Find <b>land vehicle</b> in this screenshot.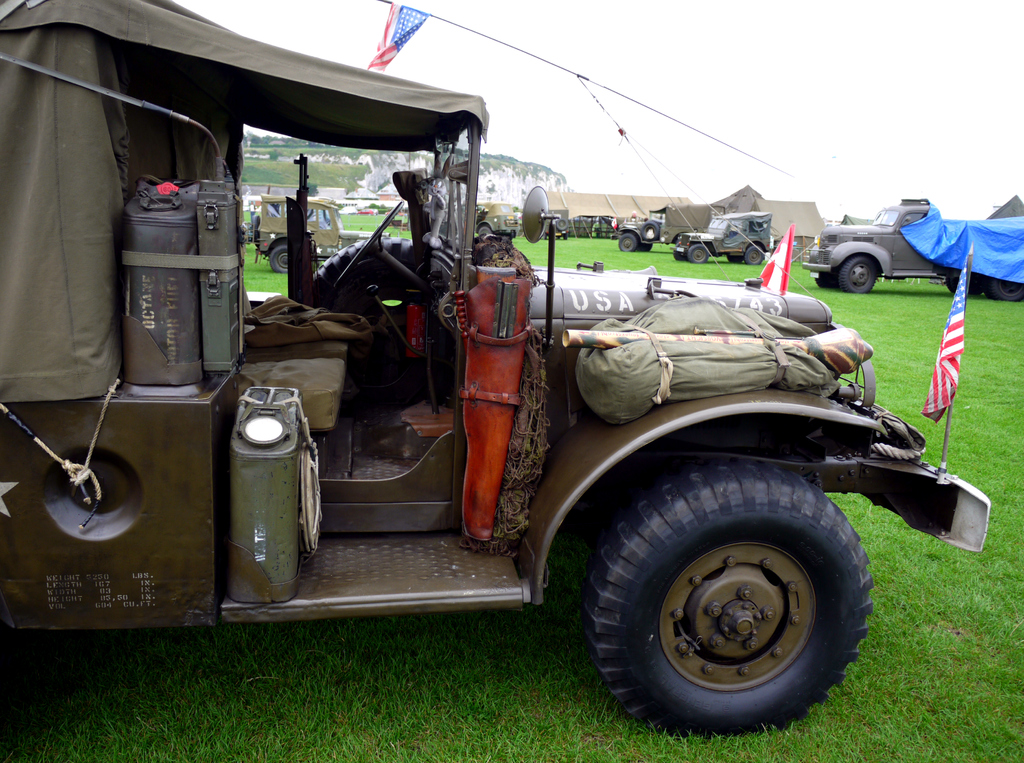
The bounding box for <b>land vehicle</b> is x1=246, y1=193, x2=390, y2=273.
